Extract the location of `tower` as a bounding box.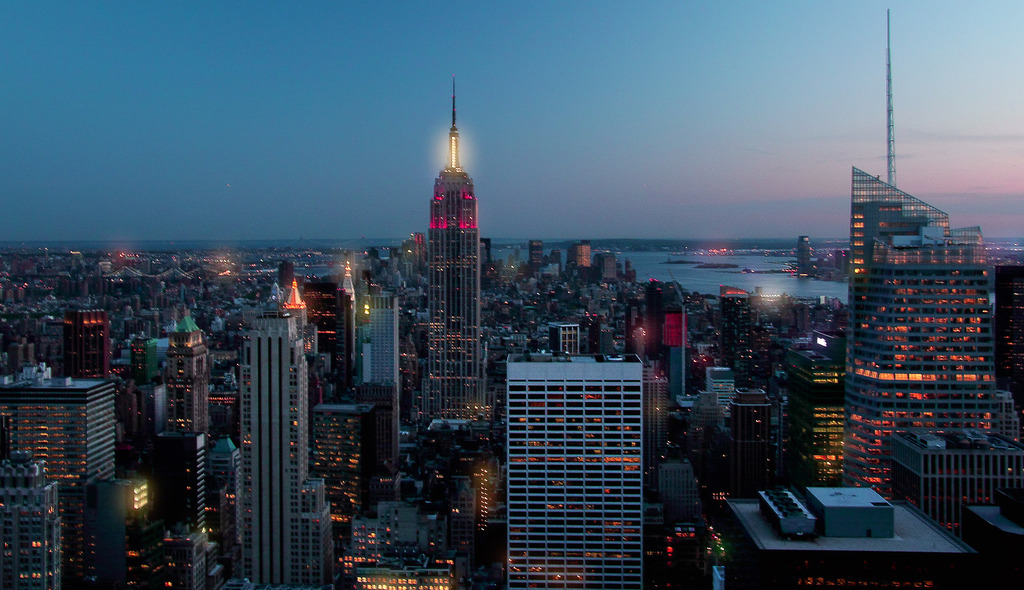
x1=800 y1=235 x2=812 y2=272.
